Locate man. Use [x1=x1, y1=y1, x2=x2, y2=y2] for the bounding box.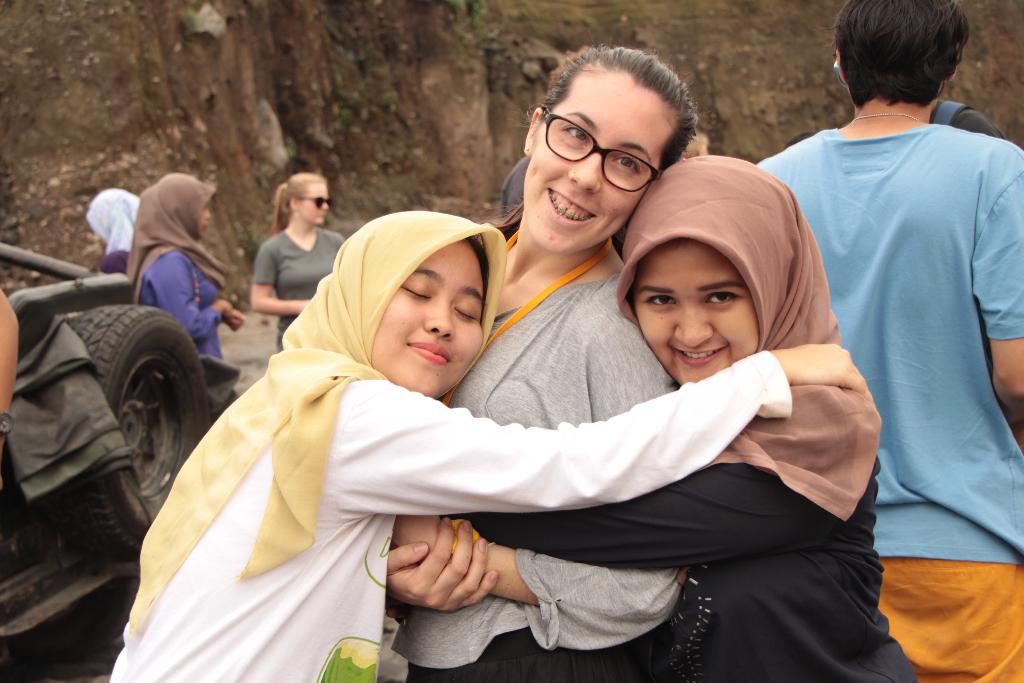
[x1=760, y1=0, x2=1023, y2=629].
